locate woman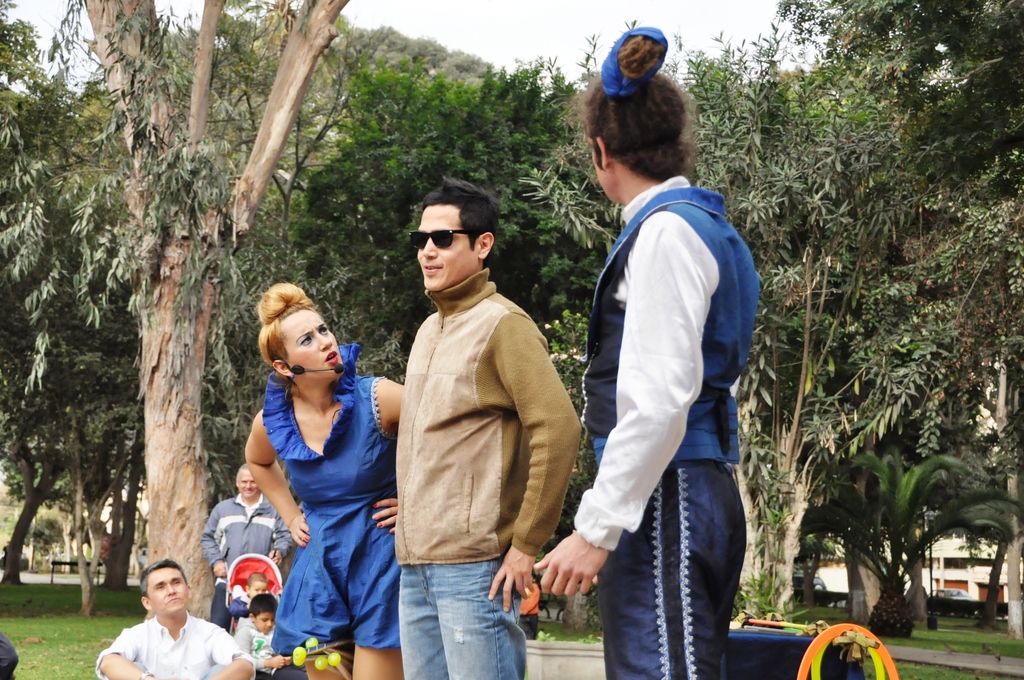
[x1=220, y1=292, x2=410, y2=665]
